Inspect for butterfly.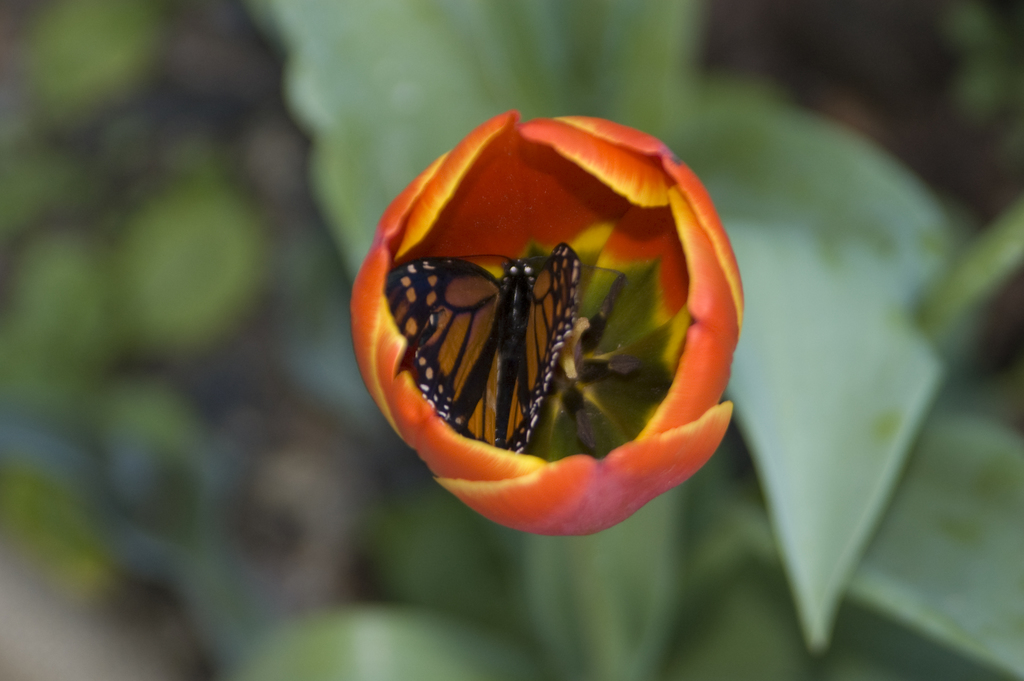
Inspection: left=385, top=240, right=581, bottom=455.
